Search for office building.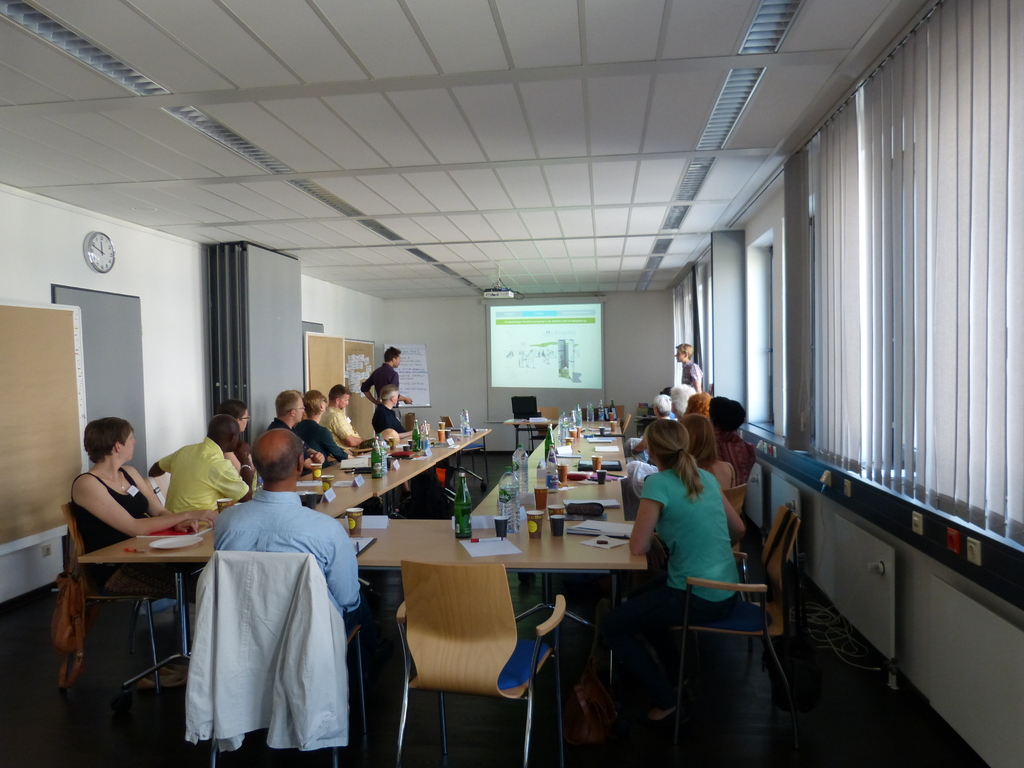
Found at 75 32 935 764.
